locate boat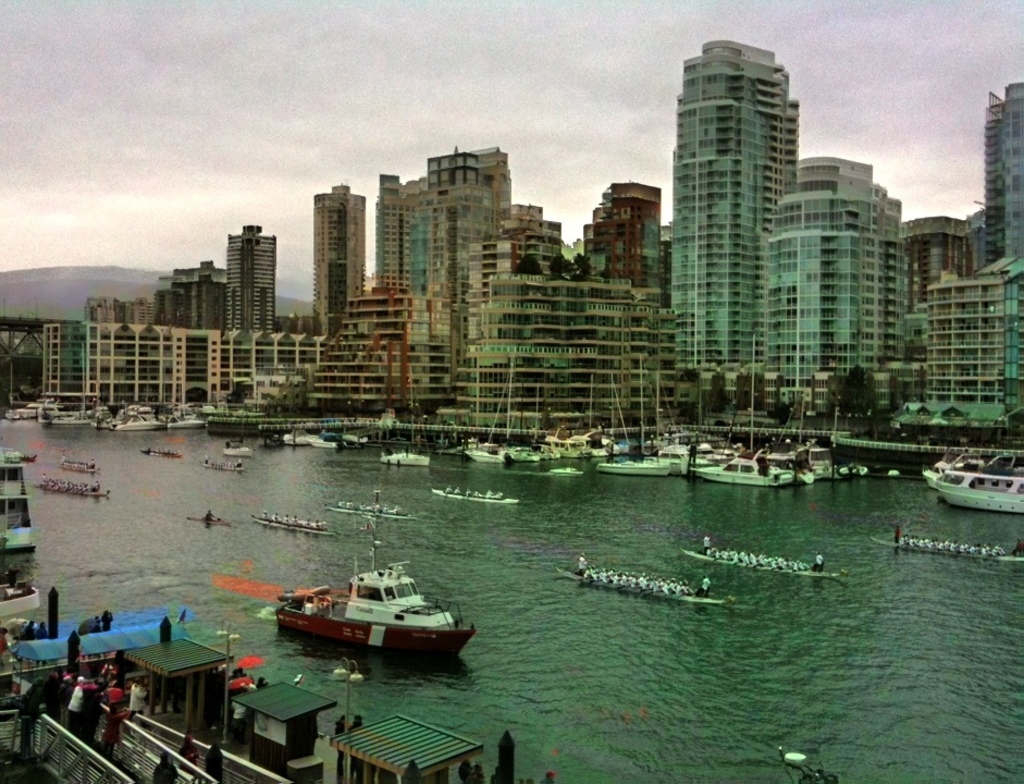
(184, 511, 233, 529)
